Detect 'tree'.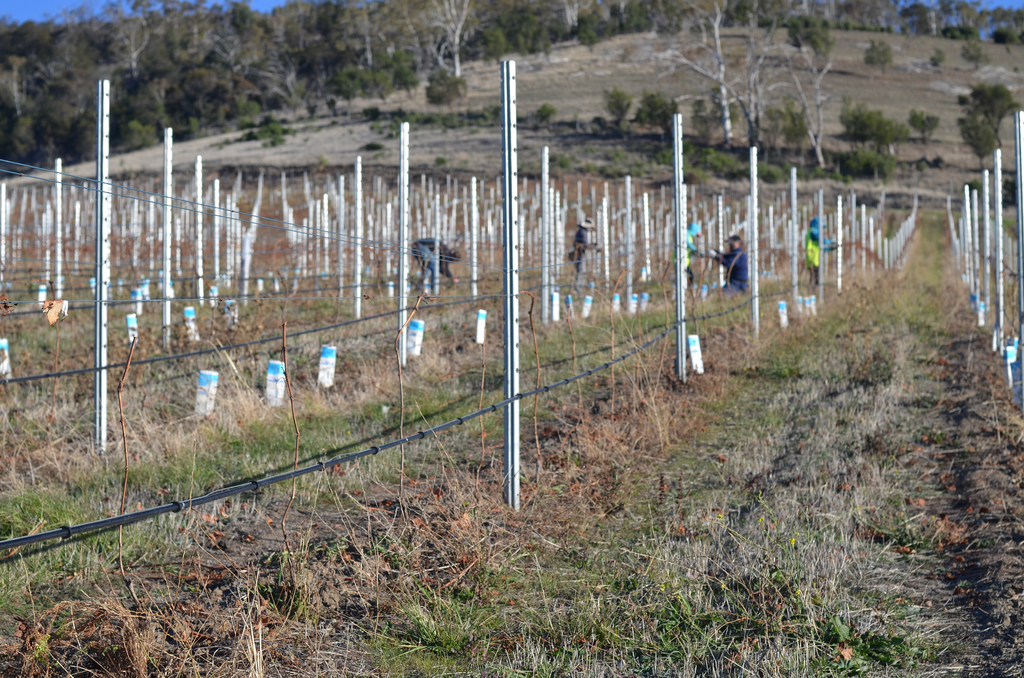
Detected at x1=955, y1=81, x2=1020, y2=147.
